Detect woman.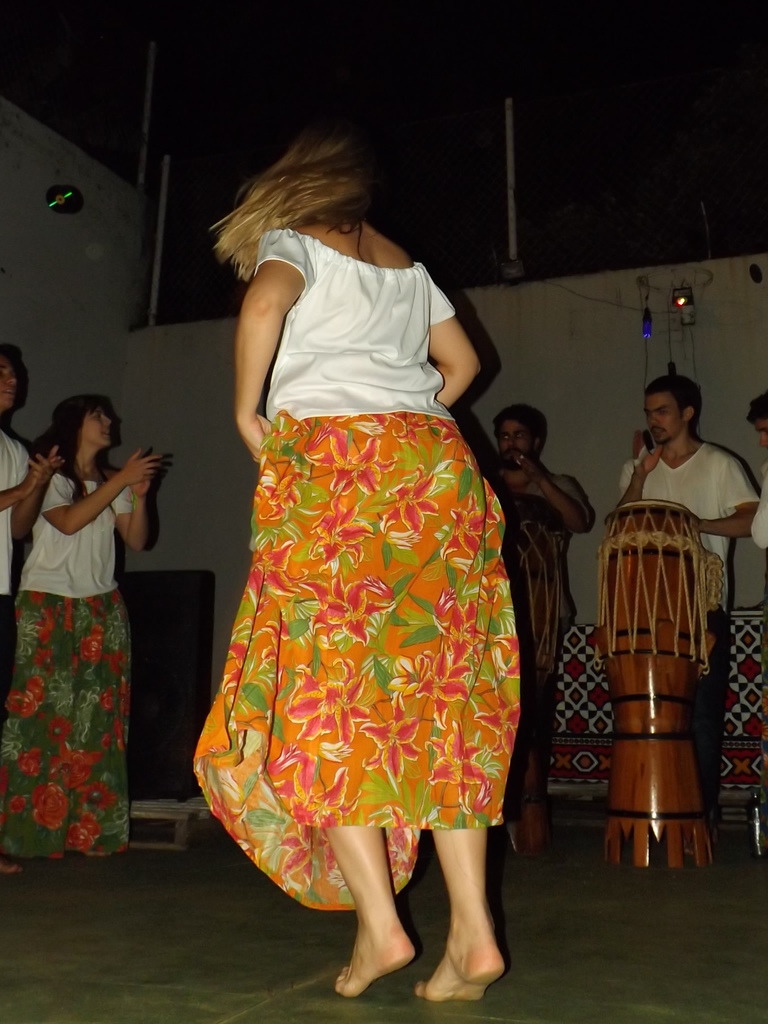
Detected at bbox=(190, 125, 513, 1000).
